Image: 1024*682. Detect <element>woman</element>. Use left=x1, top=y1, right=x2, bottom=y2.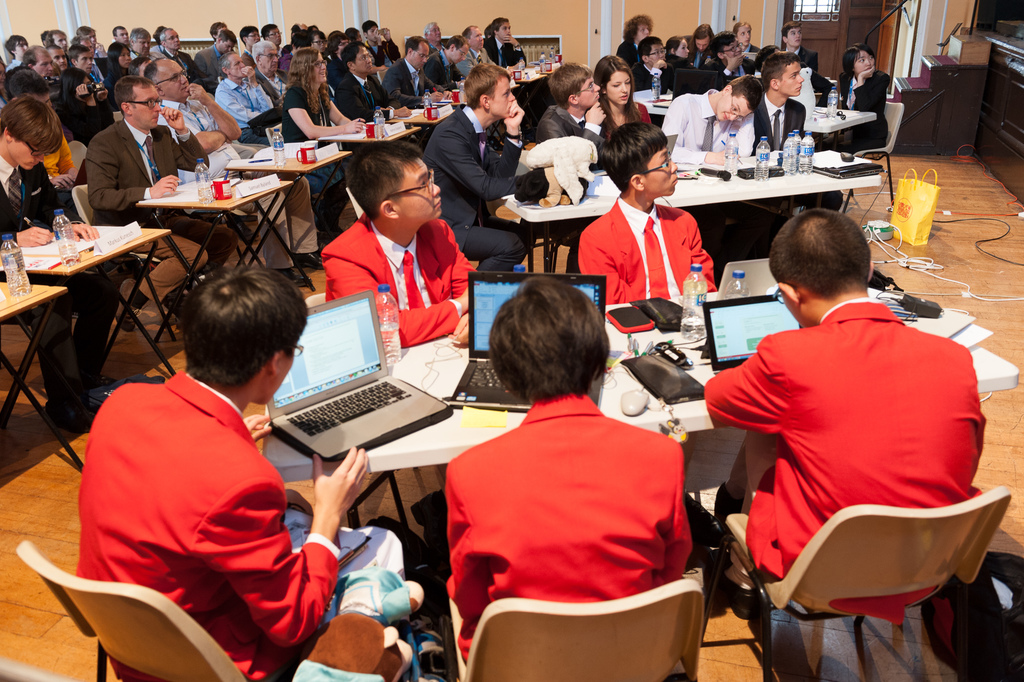
left=668, top=35, right=704, bottom=74.
